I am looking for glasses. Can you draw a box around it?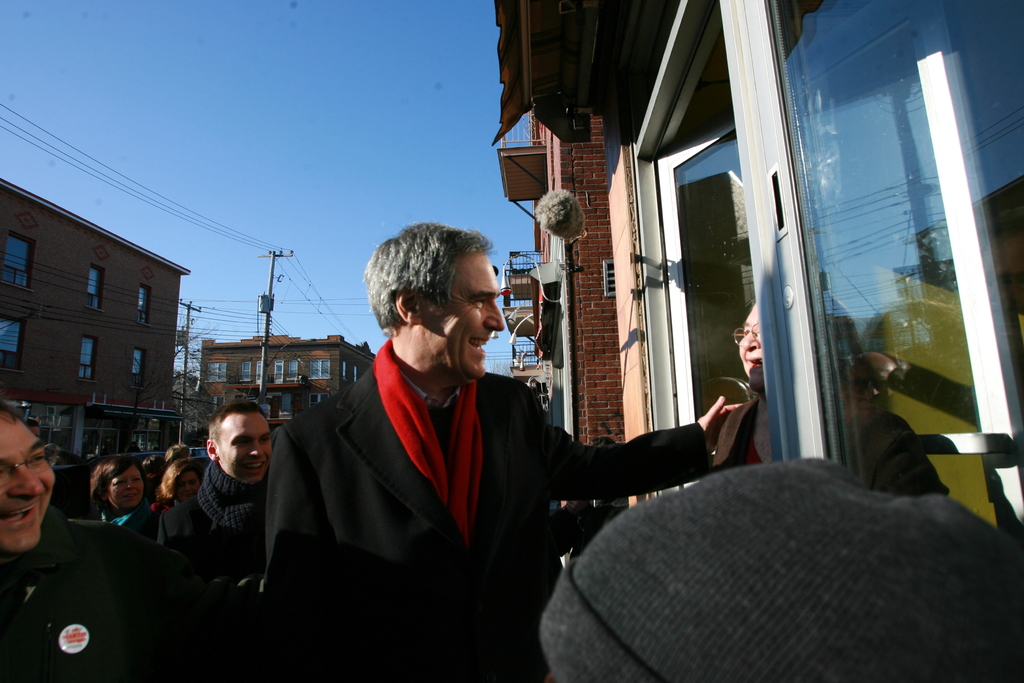
Sure, the bounding box is (735,317,760,349).
